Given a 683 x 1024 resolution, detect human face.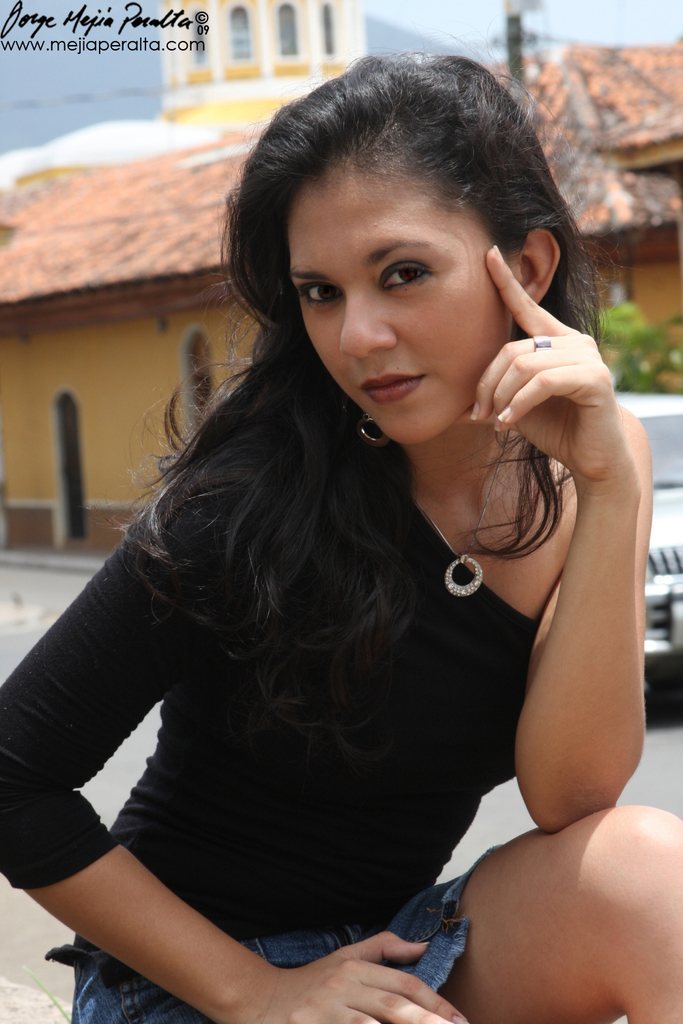
BBox(288, 162, 520, 445).
